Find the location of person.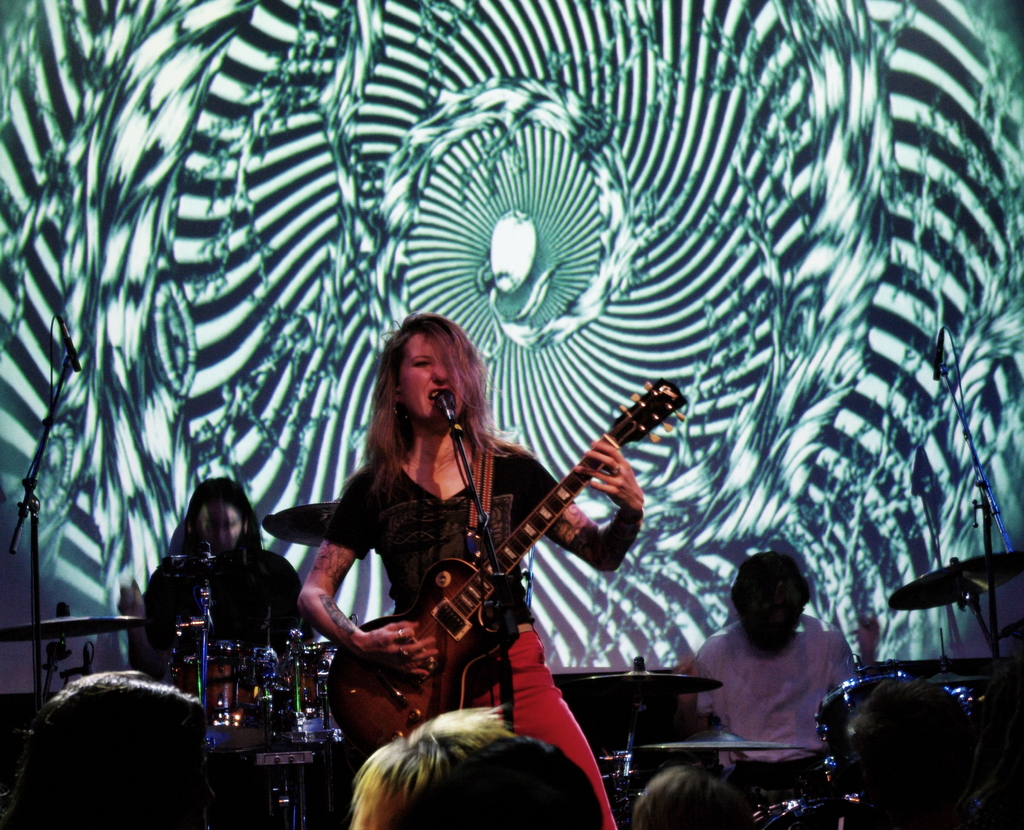
Location: 628:756:760:829.
